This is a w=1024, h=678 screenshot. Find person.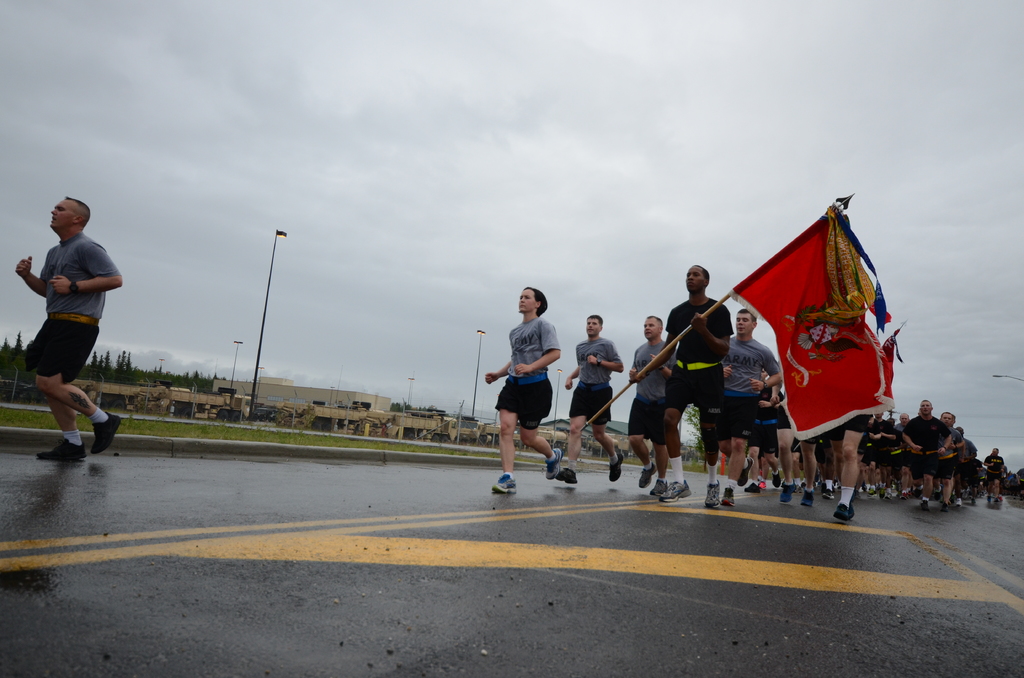
Bounding box: (902,400,952,508).
